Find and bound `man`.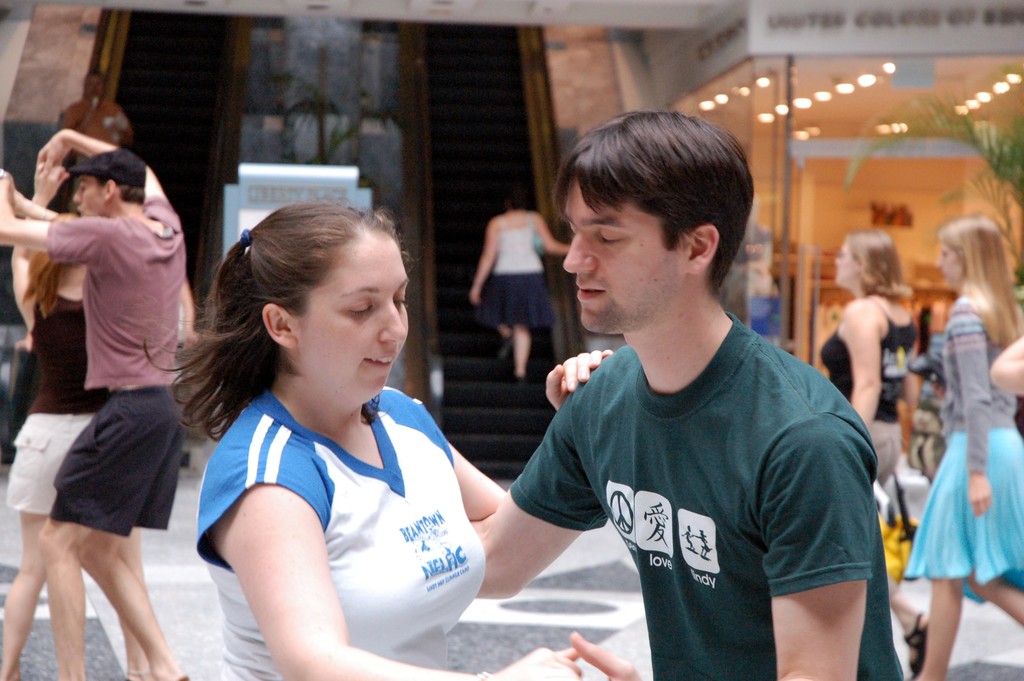
Bound: (460, 113, 905, 680).
